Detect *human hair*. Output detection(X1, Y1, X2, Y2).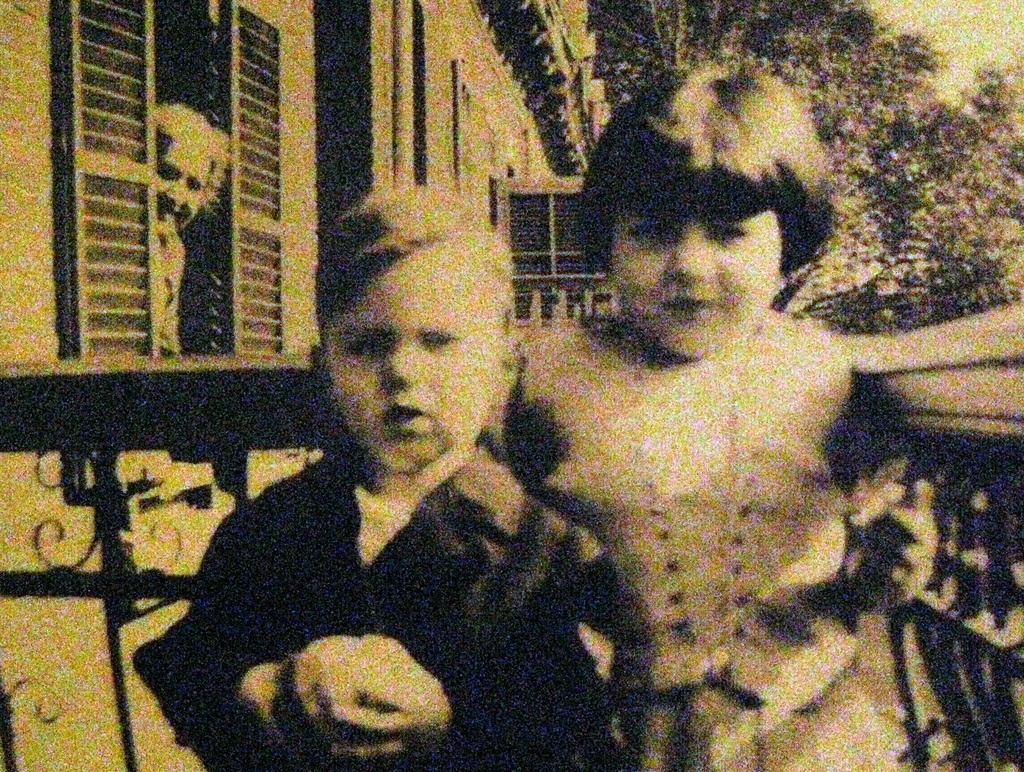
detection(319, 184, 516, 336).
